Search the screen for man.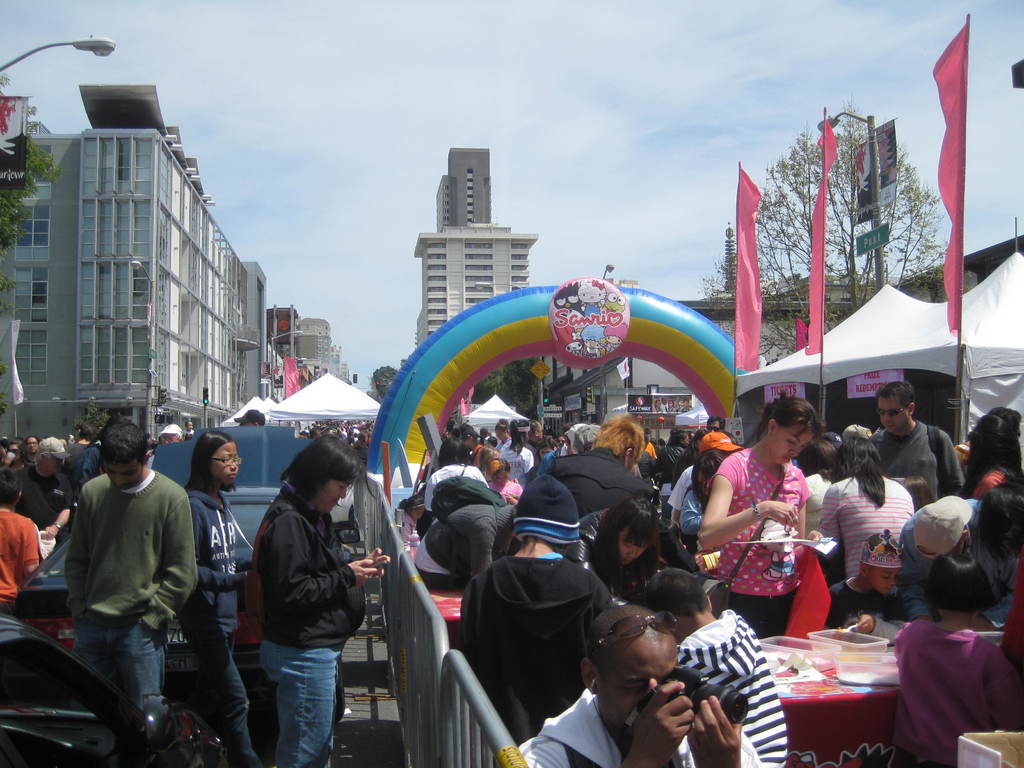
Found at [233, 409, 269, 429].
